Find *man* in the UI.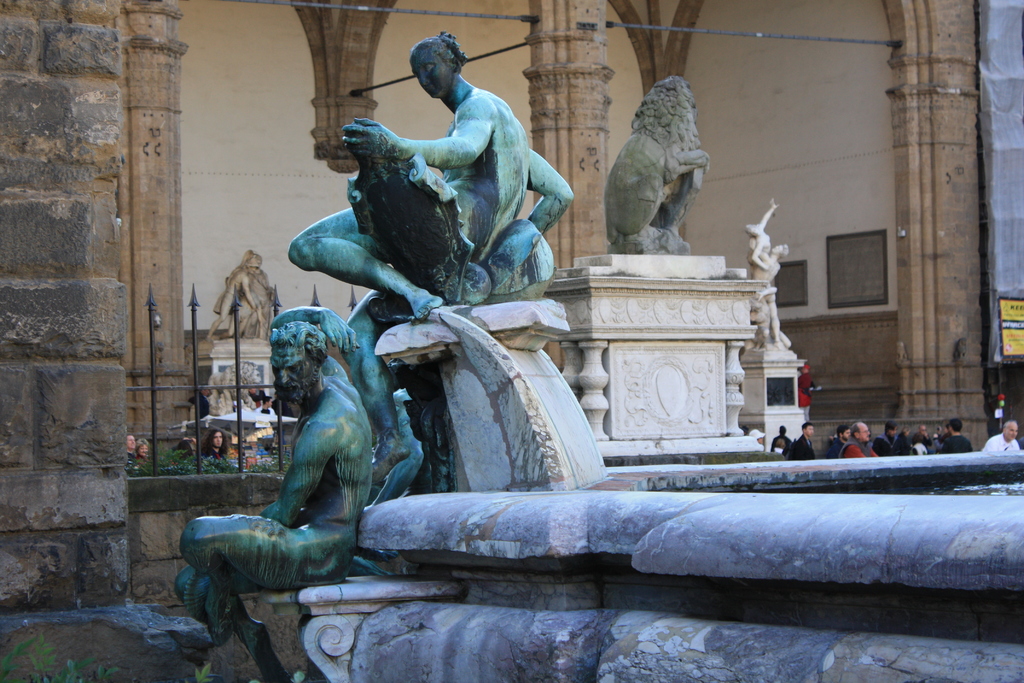
UI element at rect(982, 418, 1016, 451).
